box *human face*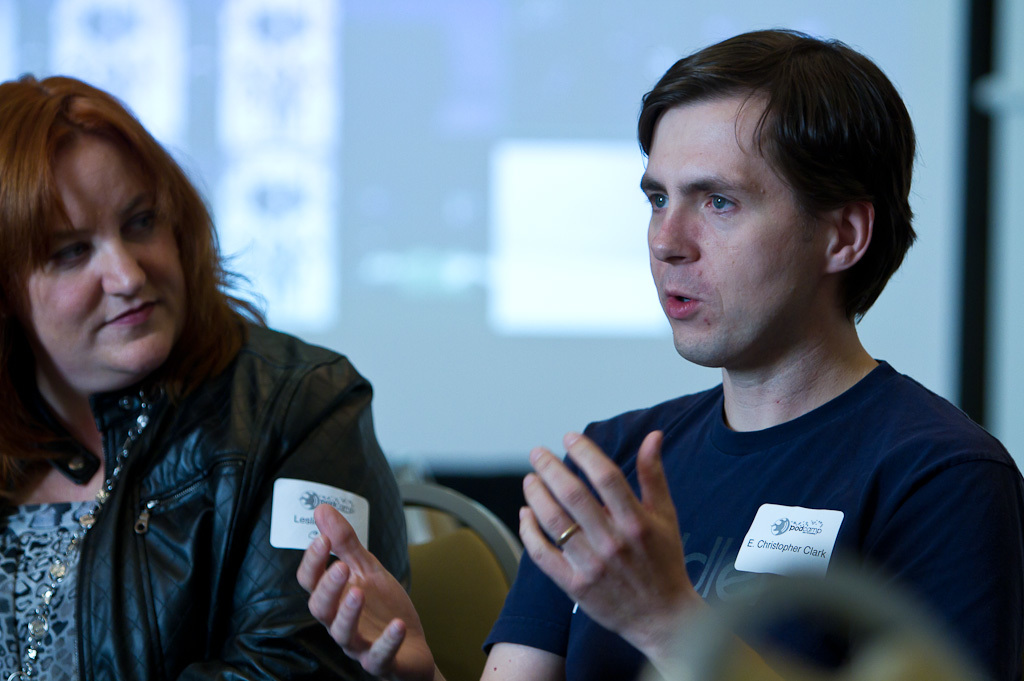
24, 132, 190, 379
